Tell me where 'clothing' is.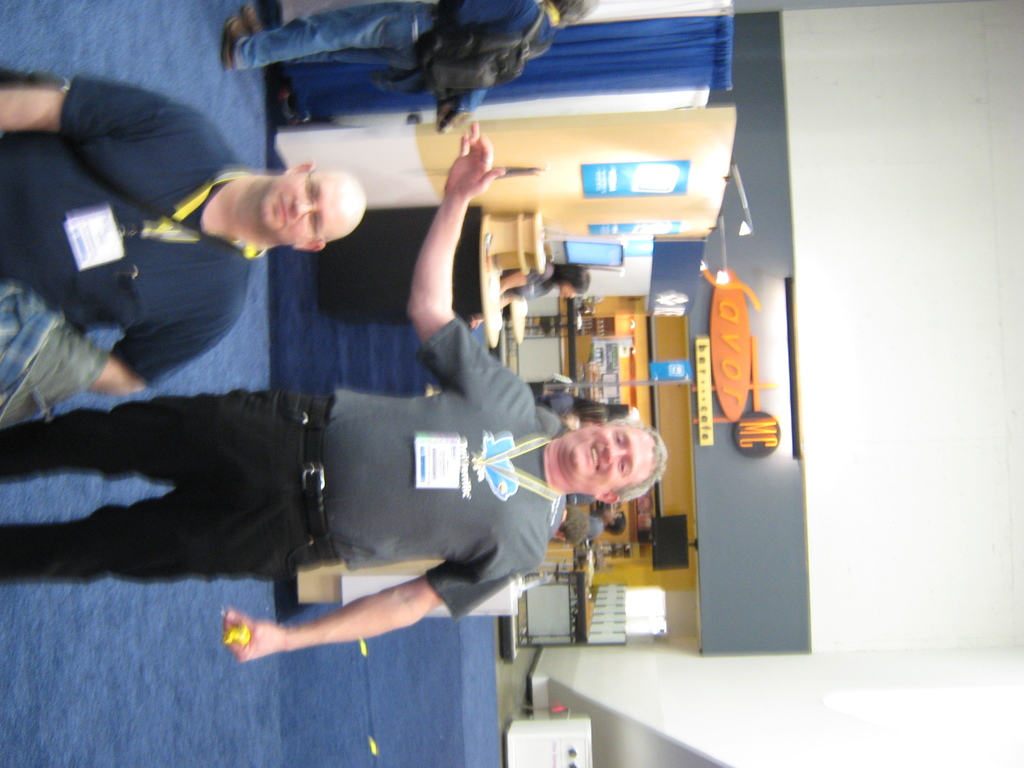
'clothing' is at (550, 495, 570, 543).
